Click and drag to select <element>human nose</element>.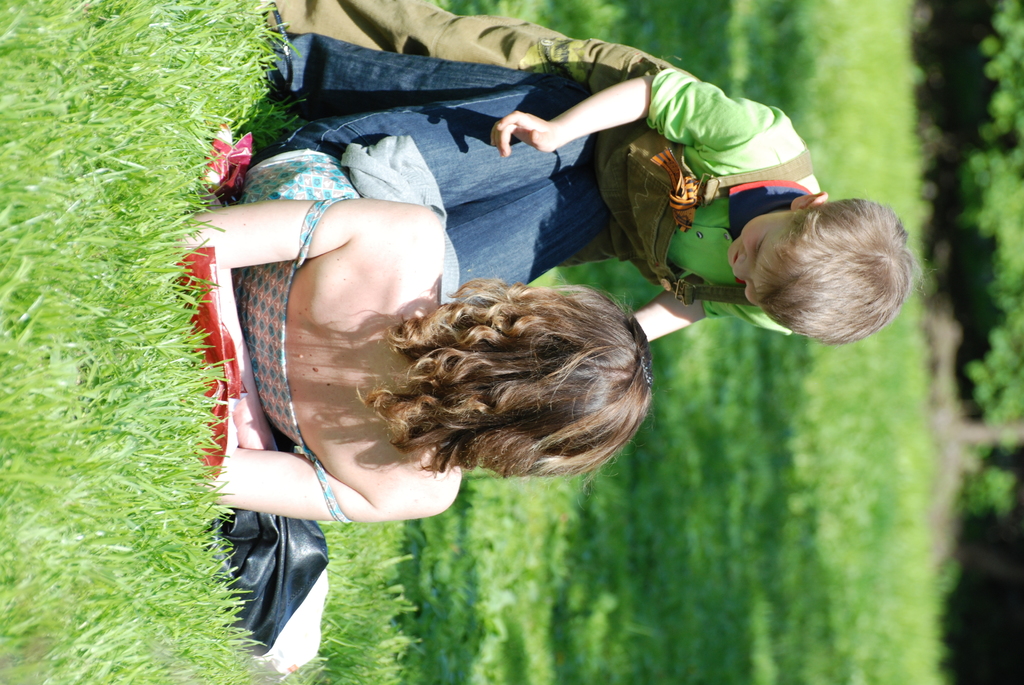
Selection: pyautogui.locateOnScreen(733, 258, 753, 281).
